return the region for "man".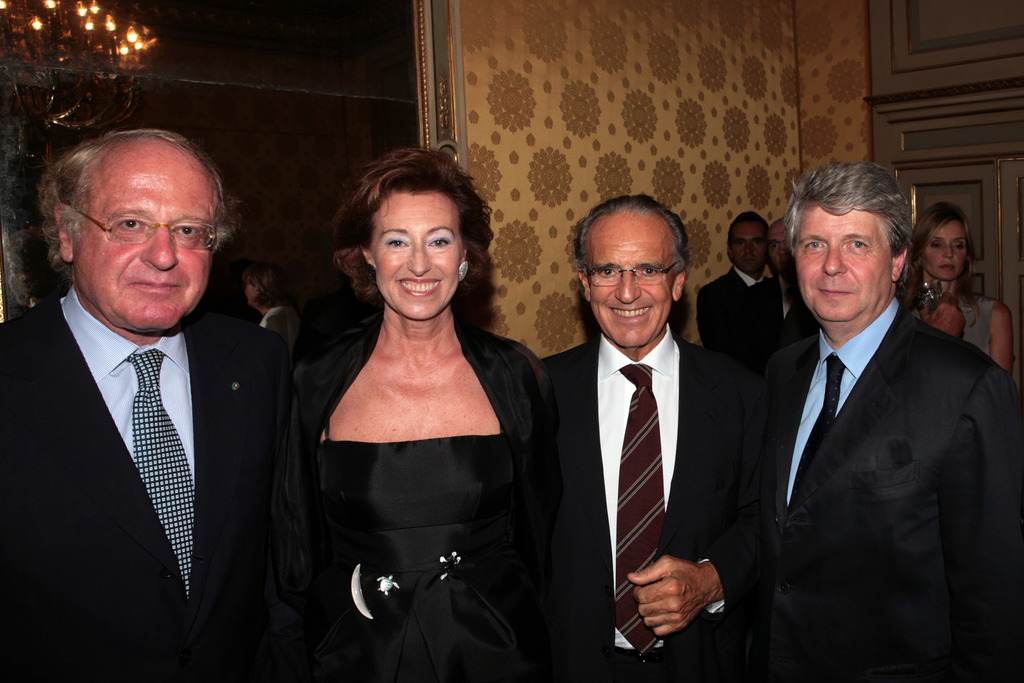
<bbox>759, 218, 808, 335</bbox>.
